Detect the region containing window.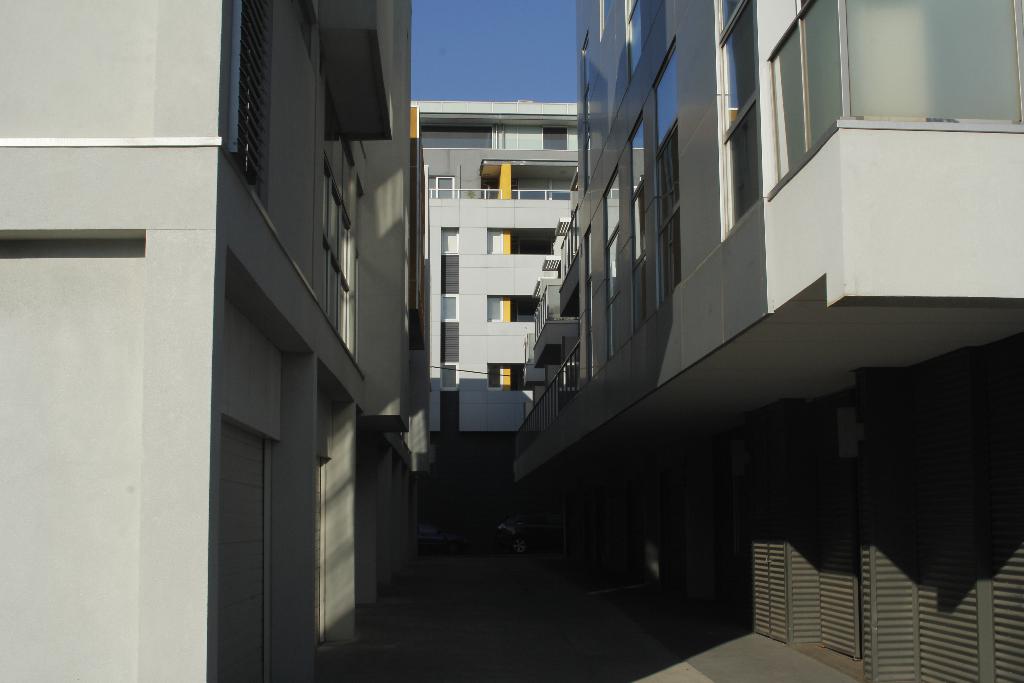
l=420, t=124, r=495, b=145.
